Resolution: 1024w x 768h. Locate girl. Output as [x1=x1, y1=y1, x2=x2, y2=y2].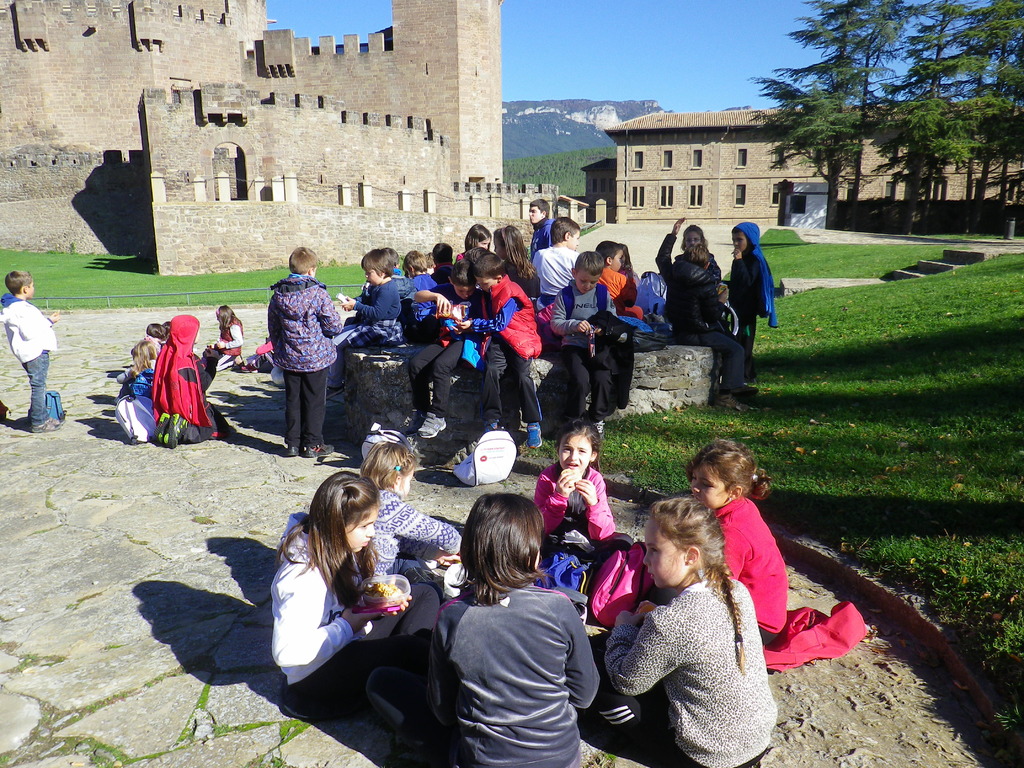
[x1=113, y1=340, x2=157, y2=444].
